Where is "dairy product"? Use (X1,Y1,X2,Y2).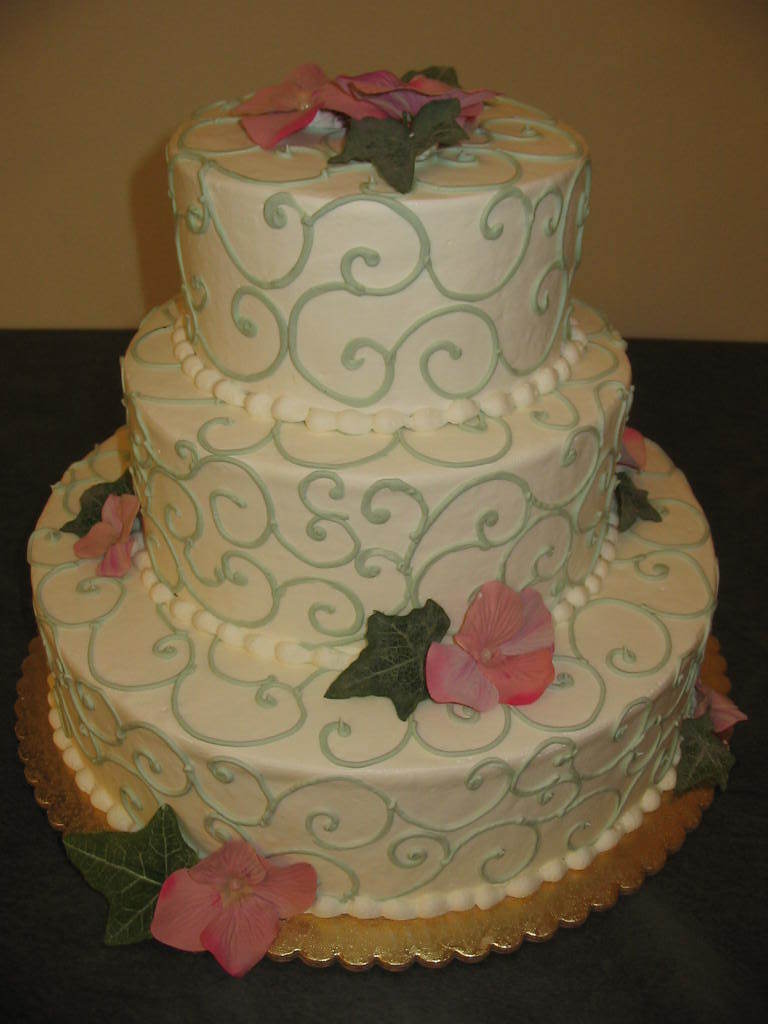
(149,95,582,400).
